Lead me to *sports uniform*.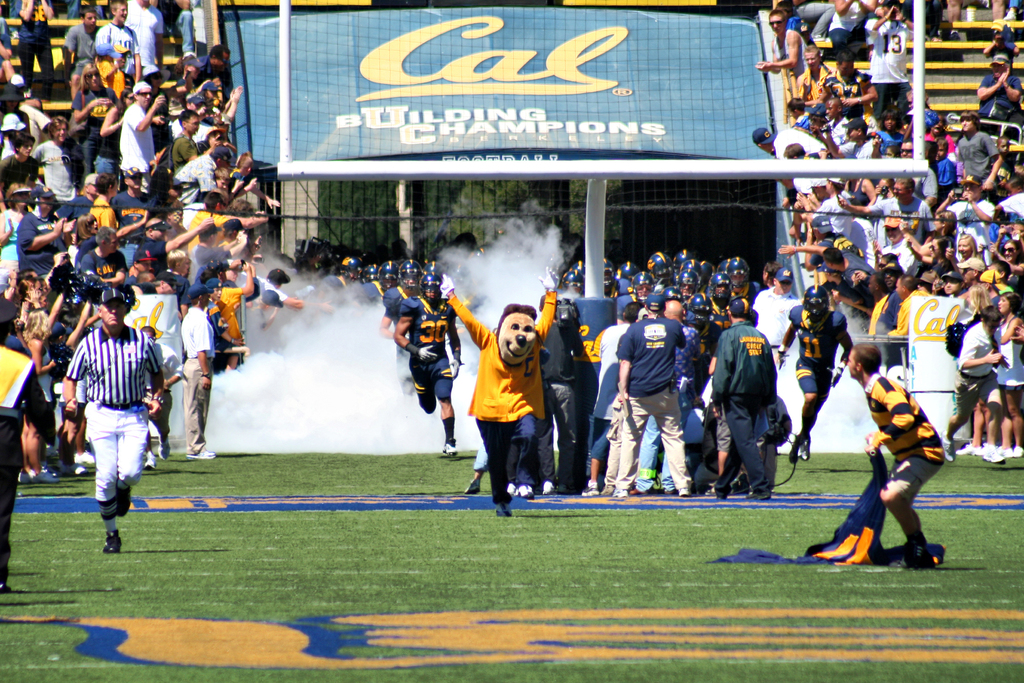
Lead to locate(395, 291, 467, 397).
